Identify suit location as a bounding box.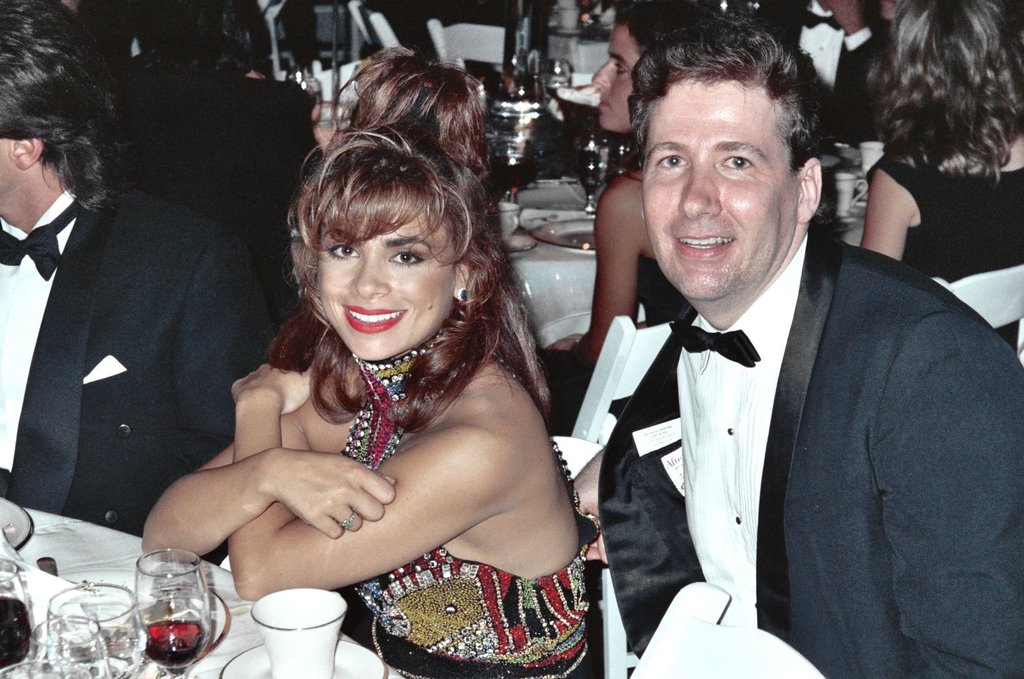
(left=596, top=221, right=1023, bottom=678).
